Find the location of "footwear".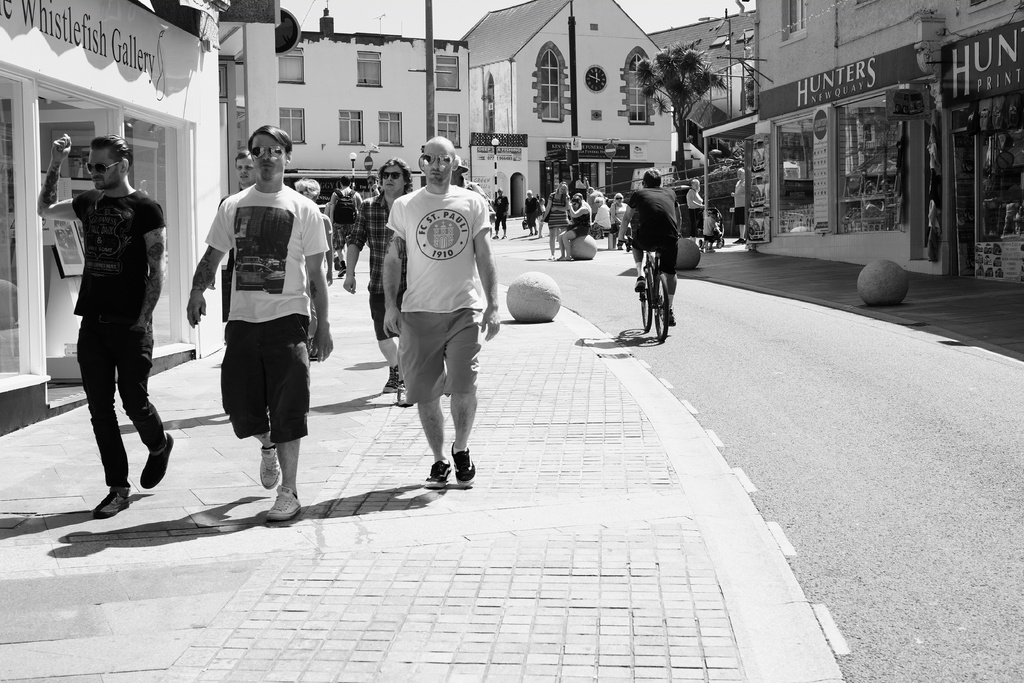
Location: {"x1": 618, "y1": 246, "x2": 622, "y2": 250}.
